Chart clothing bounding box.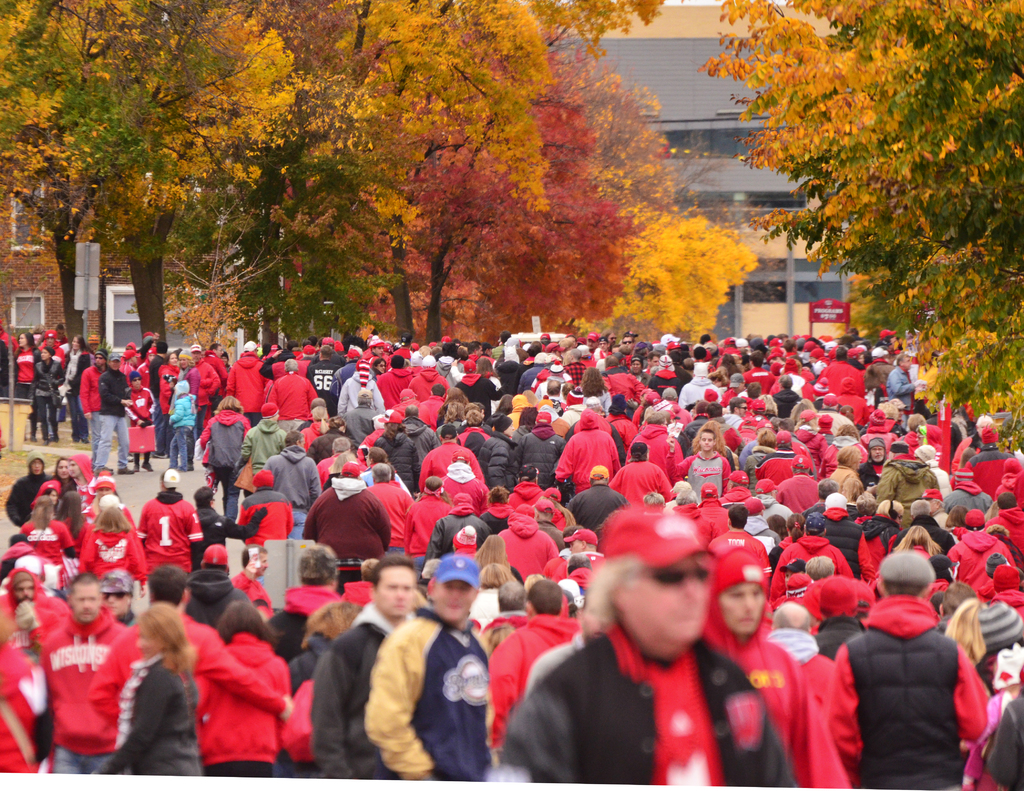
Charted: BBox(91, 613, 152, 728).
